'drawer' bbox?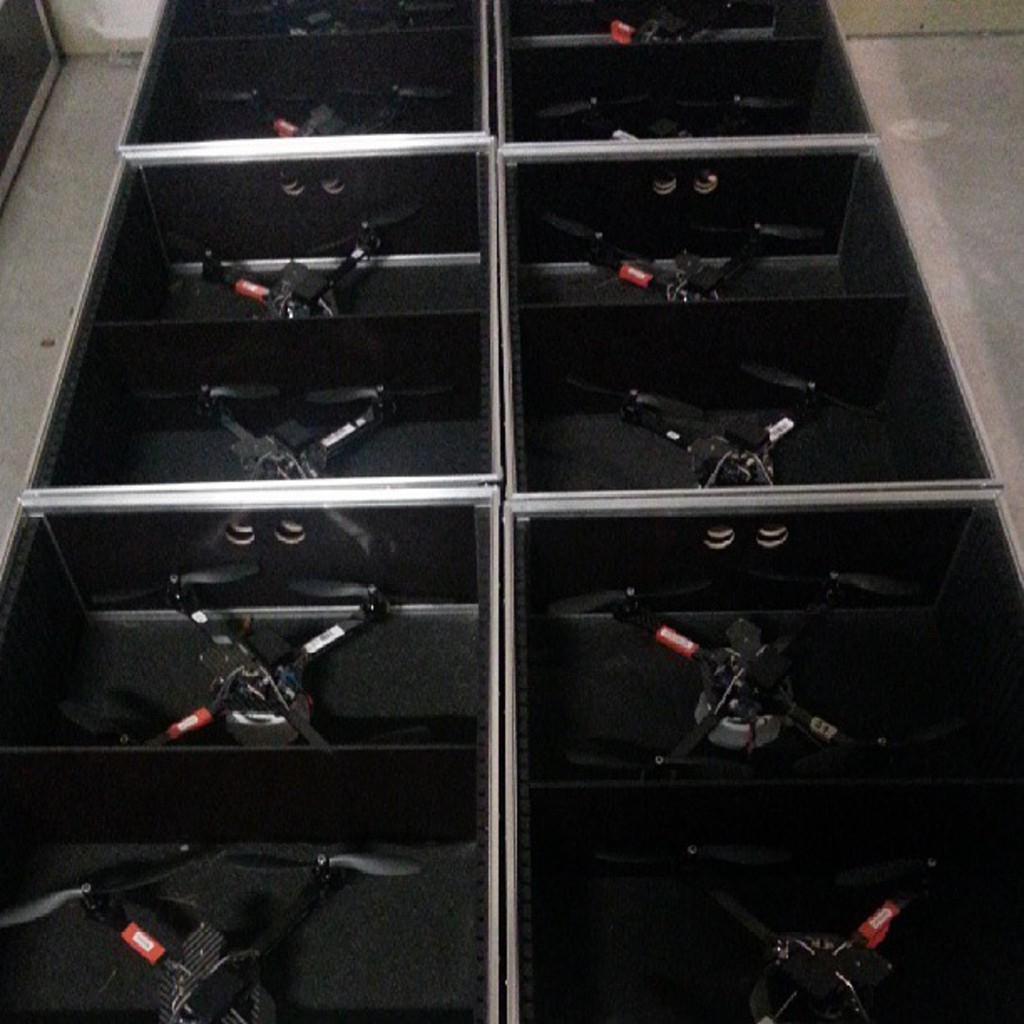
left=495, top=0, right=878, bottom=137
